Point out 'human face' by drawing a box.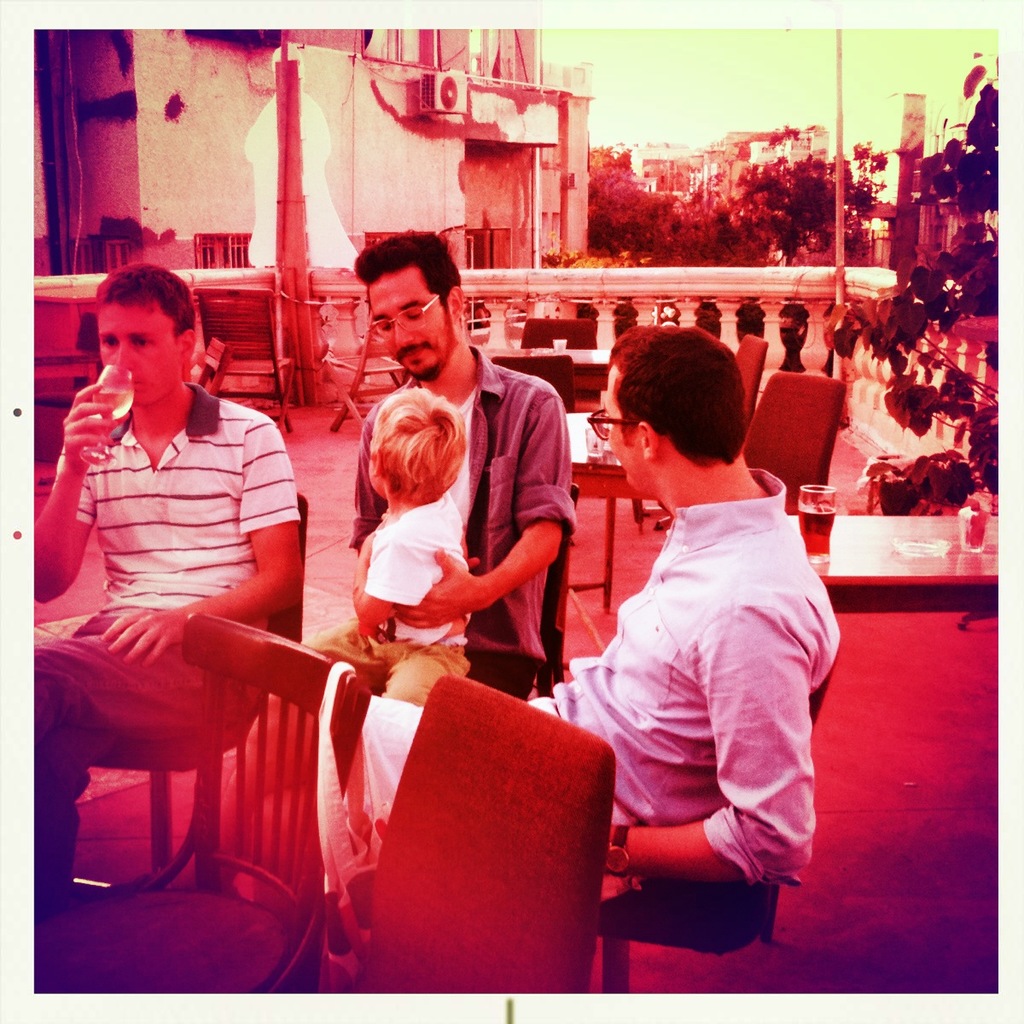
(left=100, top=302, right=179, bottom=403).
